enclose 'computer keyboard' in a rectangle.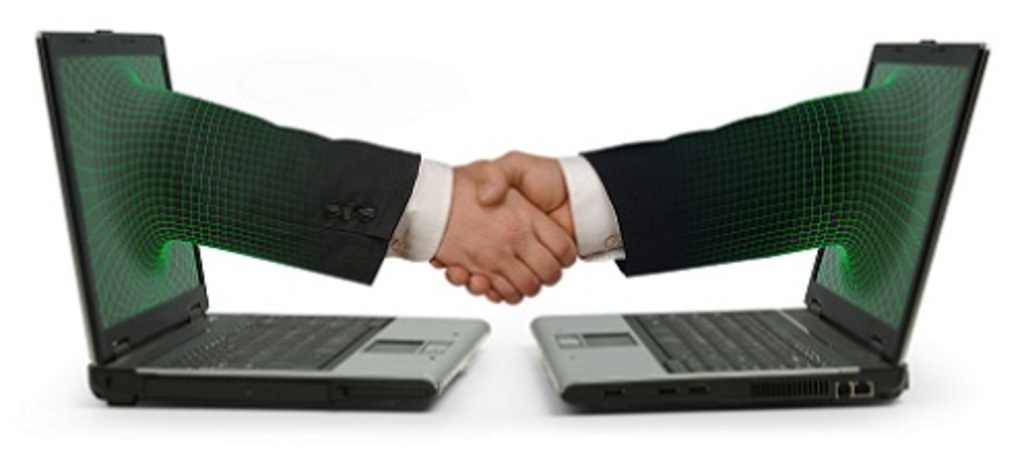
623,304,844,378.
